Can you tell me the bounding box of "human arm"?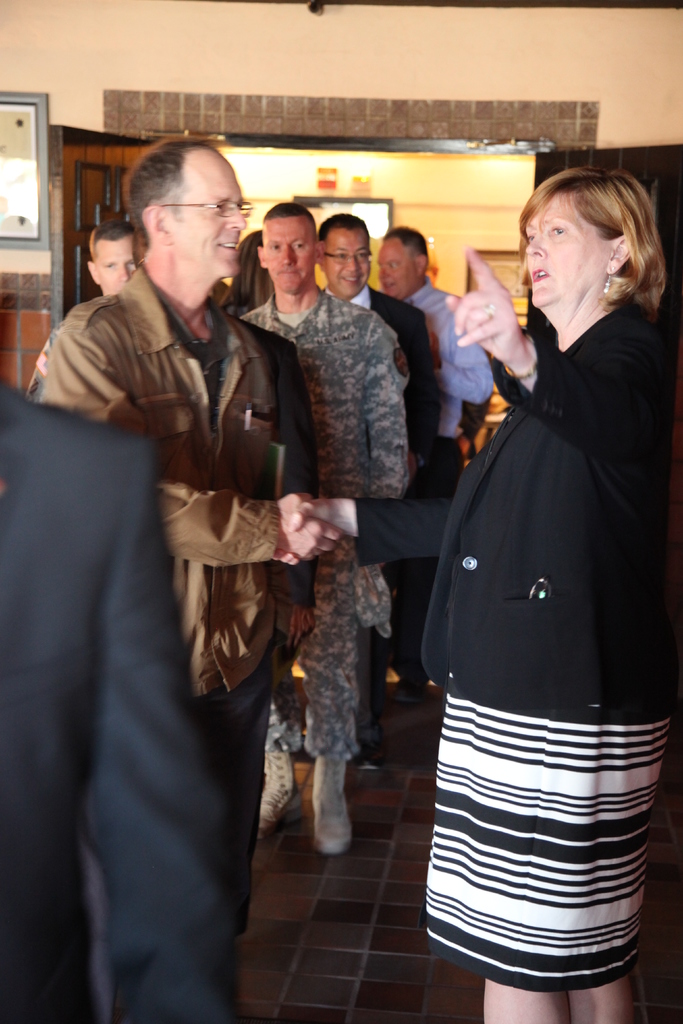
bbox(39, 299, 344, 565).
